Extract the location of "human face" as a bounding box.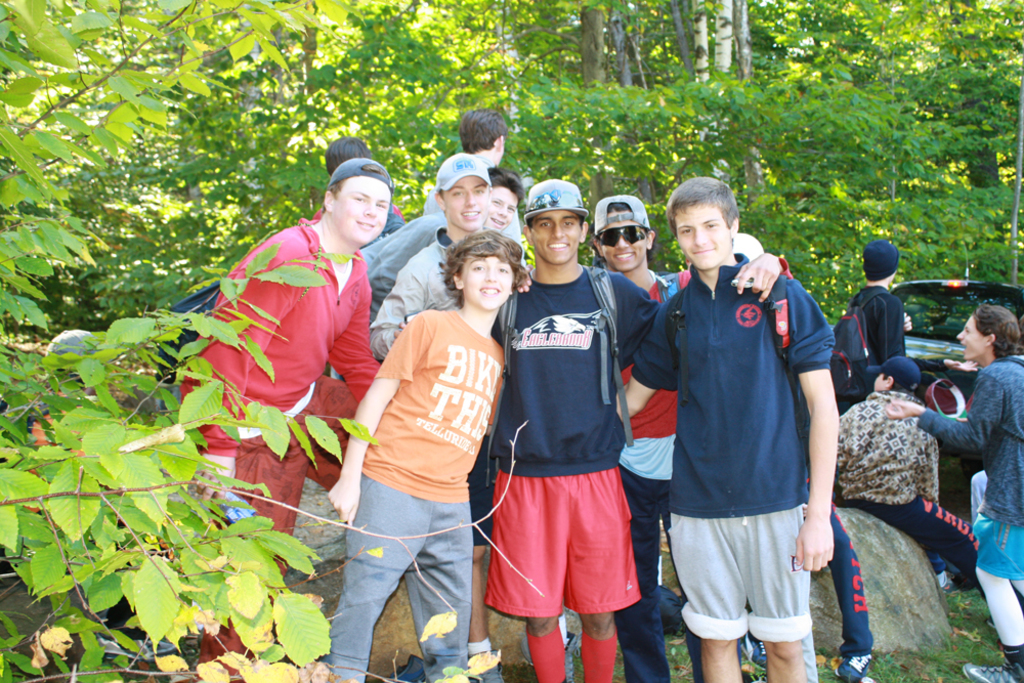
487:186:518:233.
